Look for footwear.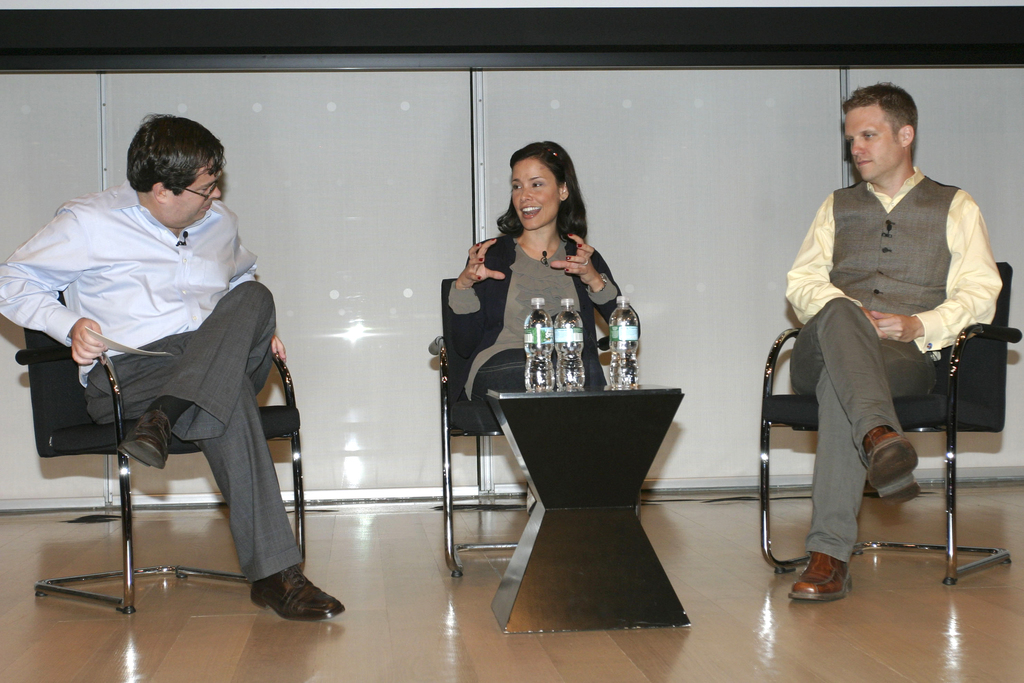
Found: x1=785, y1=547, x2=858, y2=604.
